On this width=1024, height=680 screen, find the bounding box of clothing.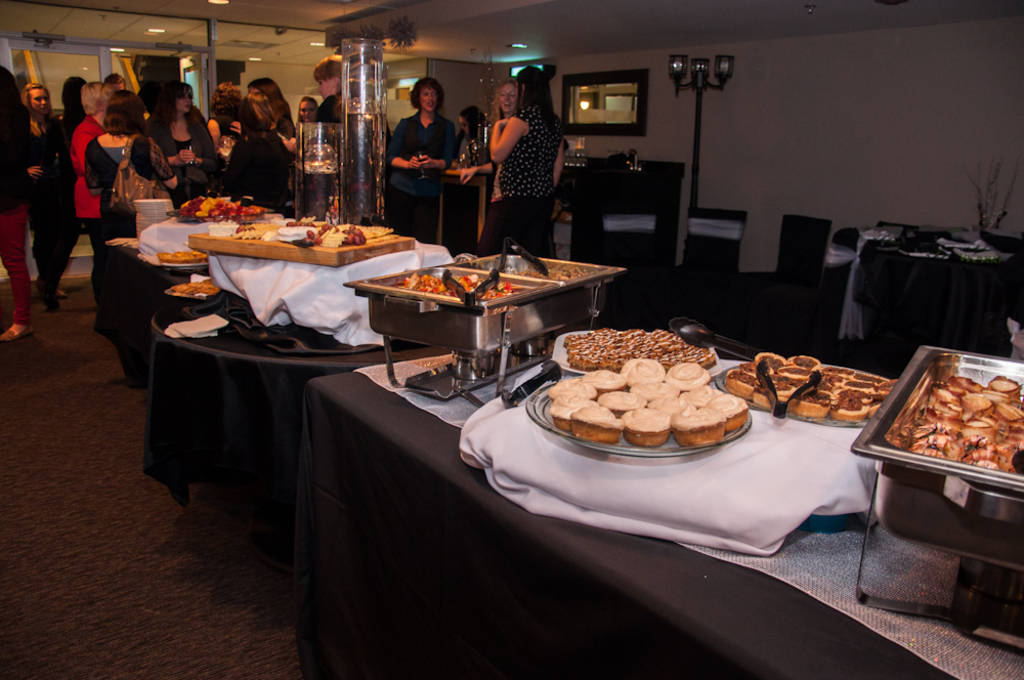
Bounding box: Rect(385, 111, 454, 245).
